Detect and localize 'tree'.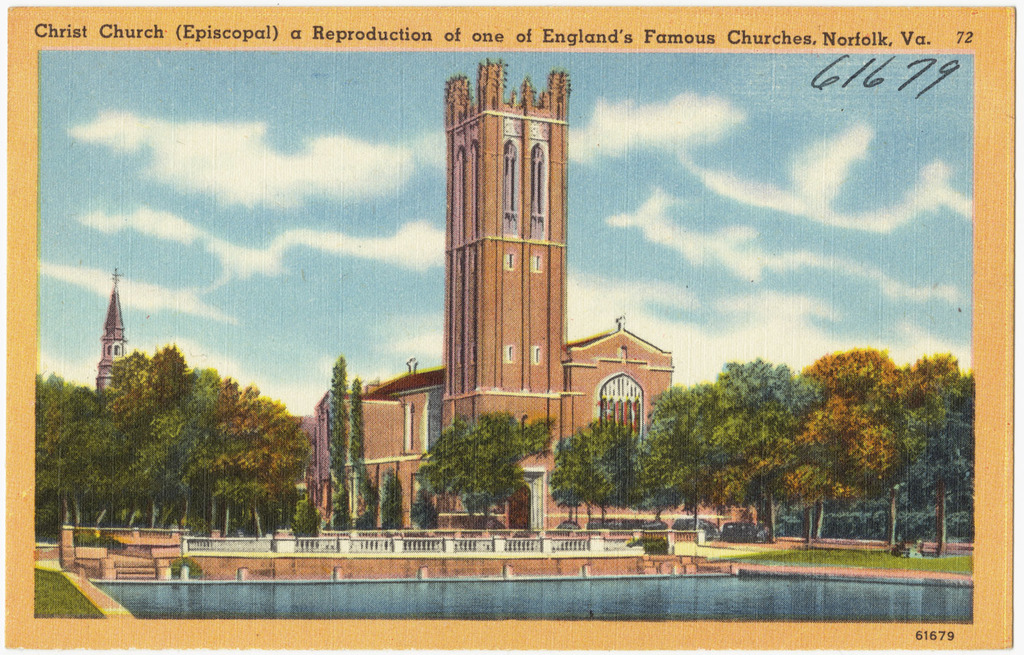
Localized at [345, 368, 385, 527].
